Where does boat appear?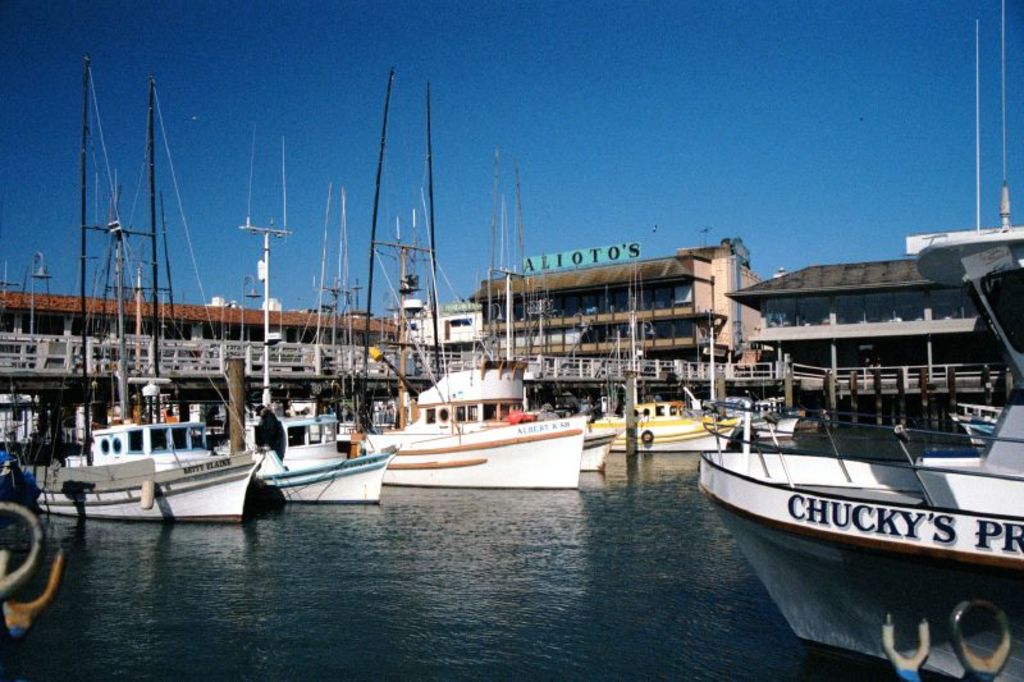
Appears at 571 400 639 476.
